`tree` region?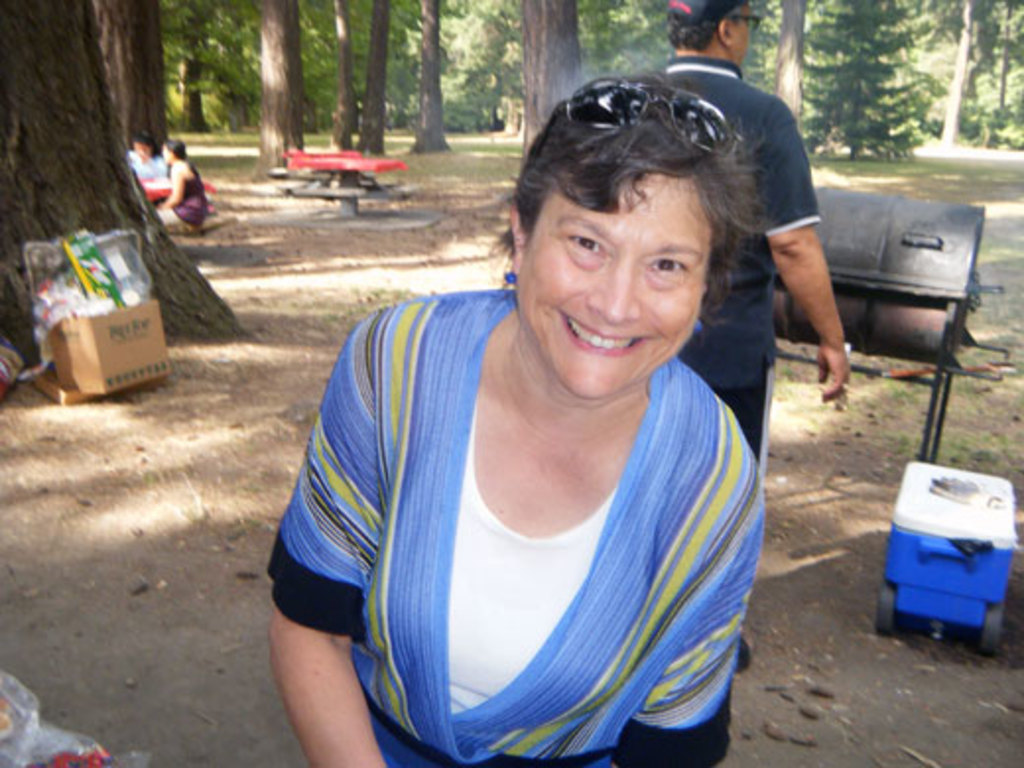
[305, 0, 423, 134]
